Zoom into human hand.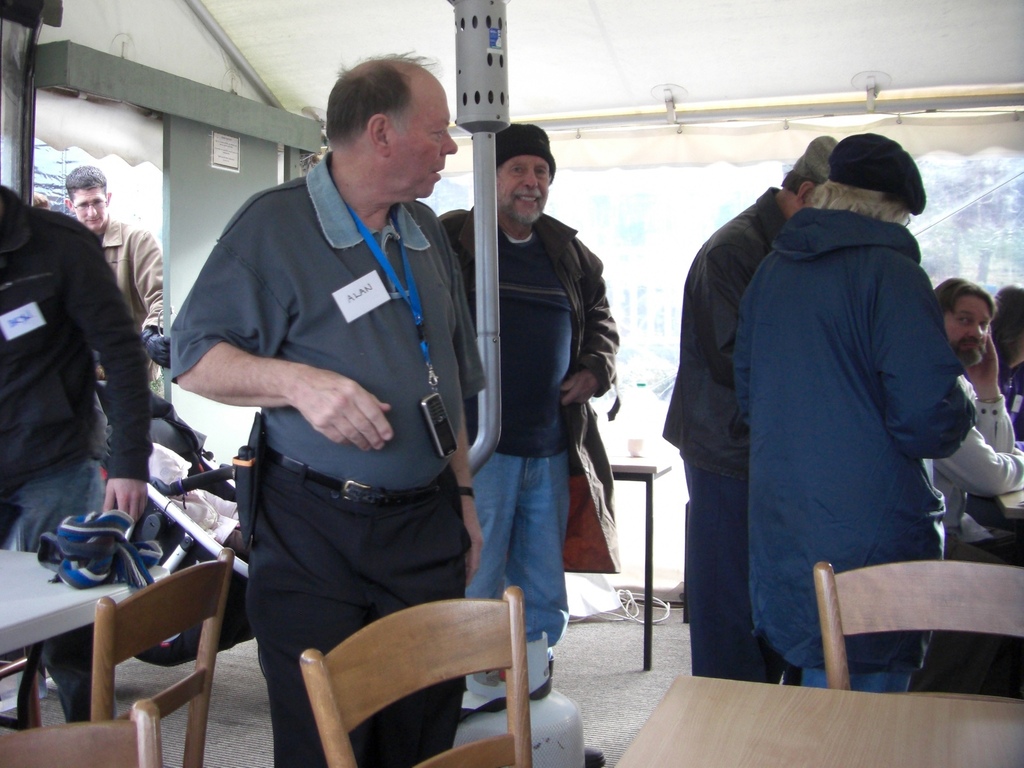
Zoom target: <region>558, 371, 602, 408</region>.
